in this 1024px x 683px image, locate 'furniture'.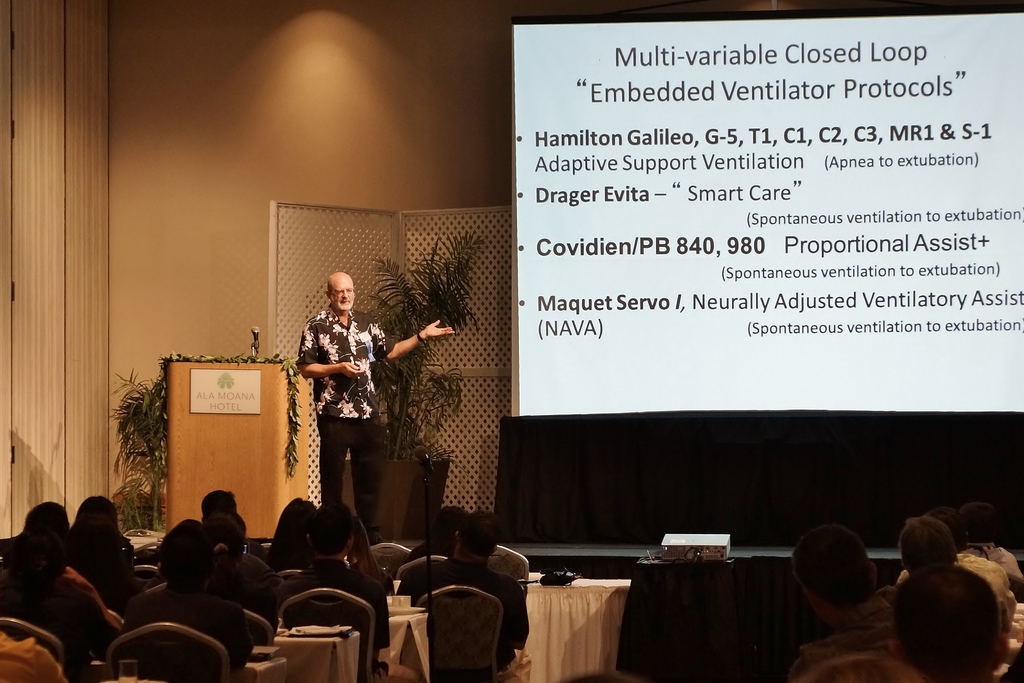
Bounding box: (520,577,637,682).
